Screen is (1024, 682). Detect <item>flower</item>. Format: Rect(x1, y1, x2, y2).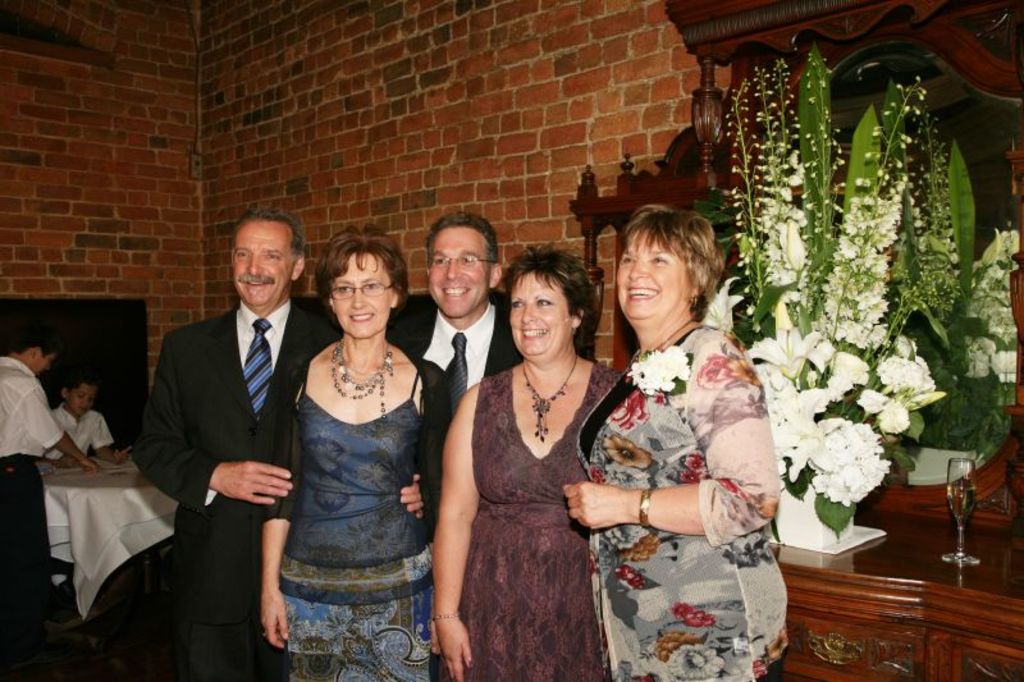
Rect(767, 627, 788, 660).
